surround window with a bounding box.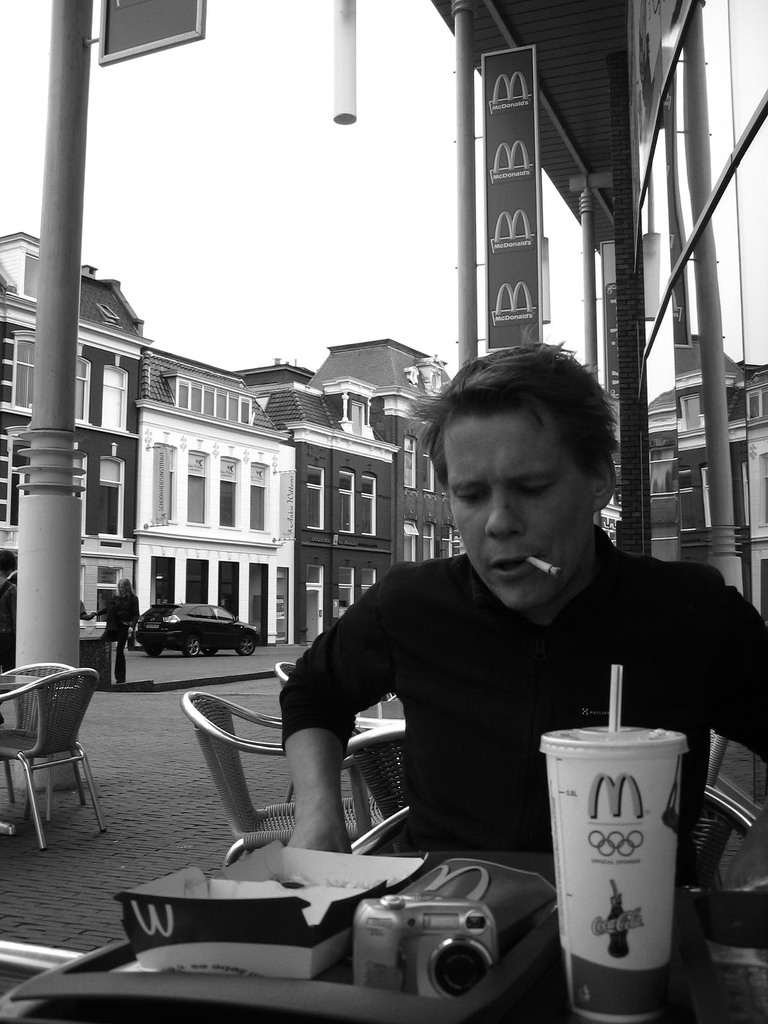
400:515:412:572.
